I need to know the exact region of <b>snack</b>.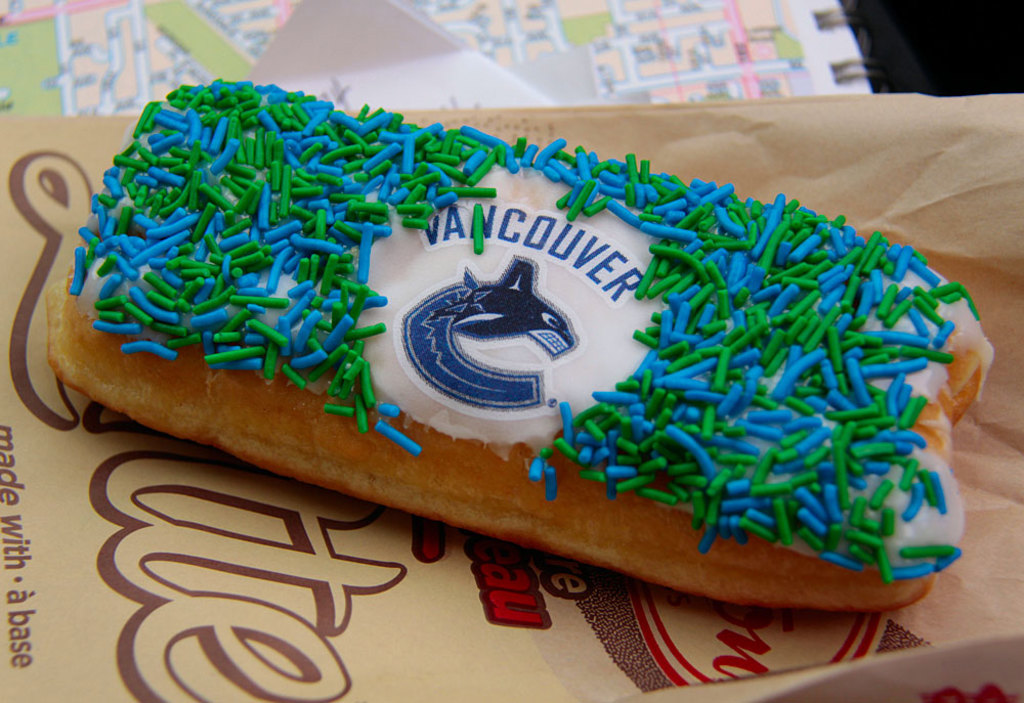
Region: box=[25, 72, 993, 626].
